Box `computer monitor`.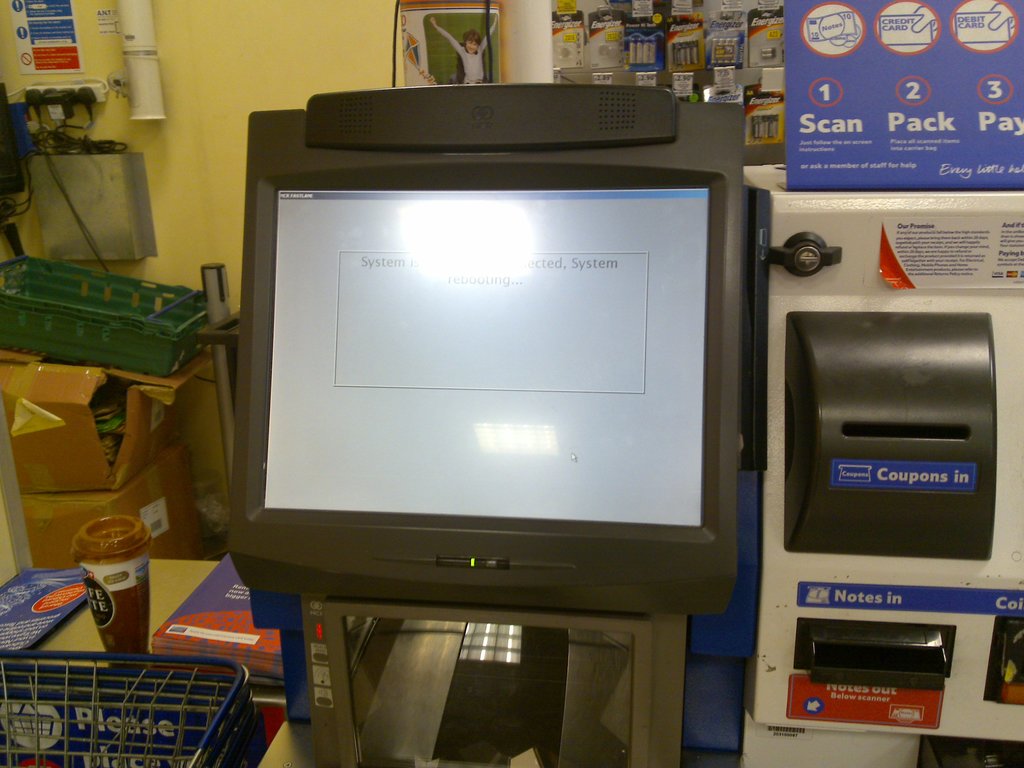
rect(273, 97, 727, 611).
